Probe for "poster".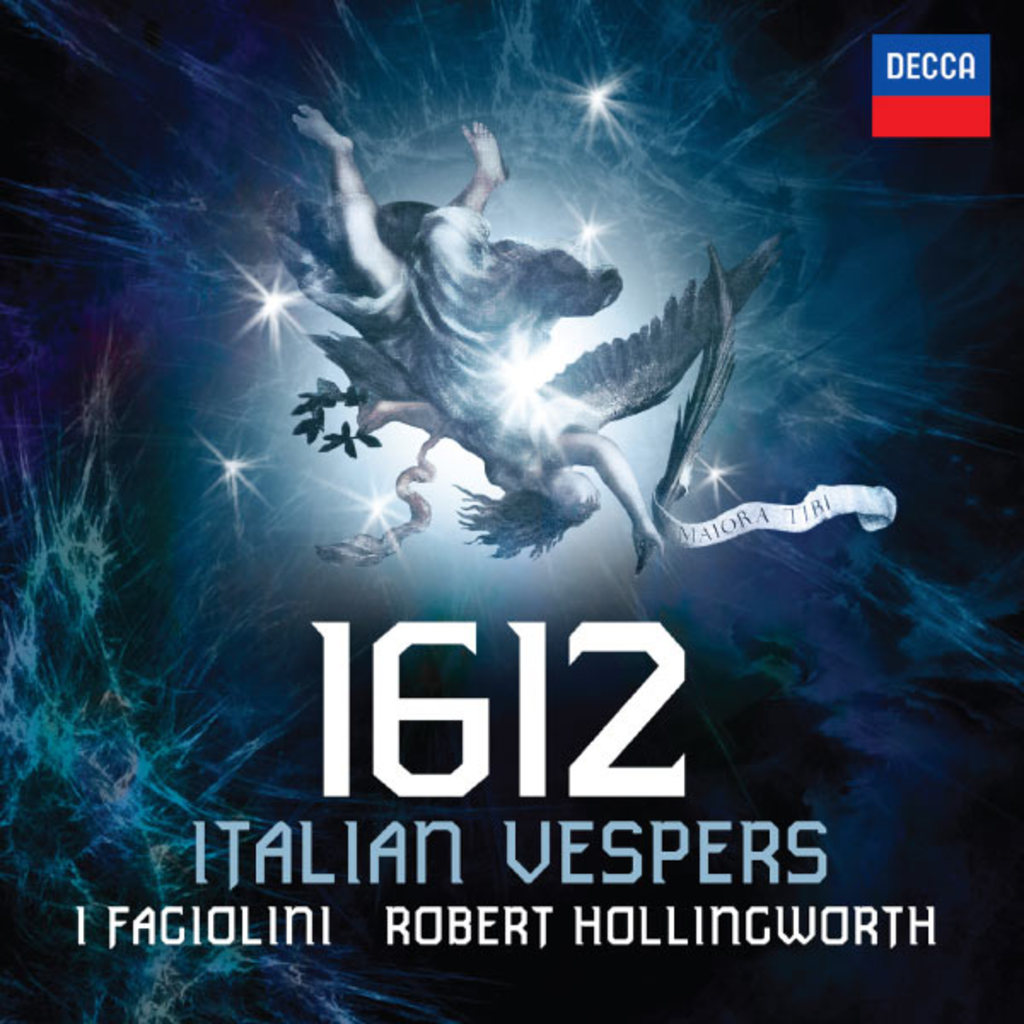
Probe result: x1=0, y1=0, x2=1022, y2=1022.
